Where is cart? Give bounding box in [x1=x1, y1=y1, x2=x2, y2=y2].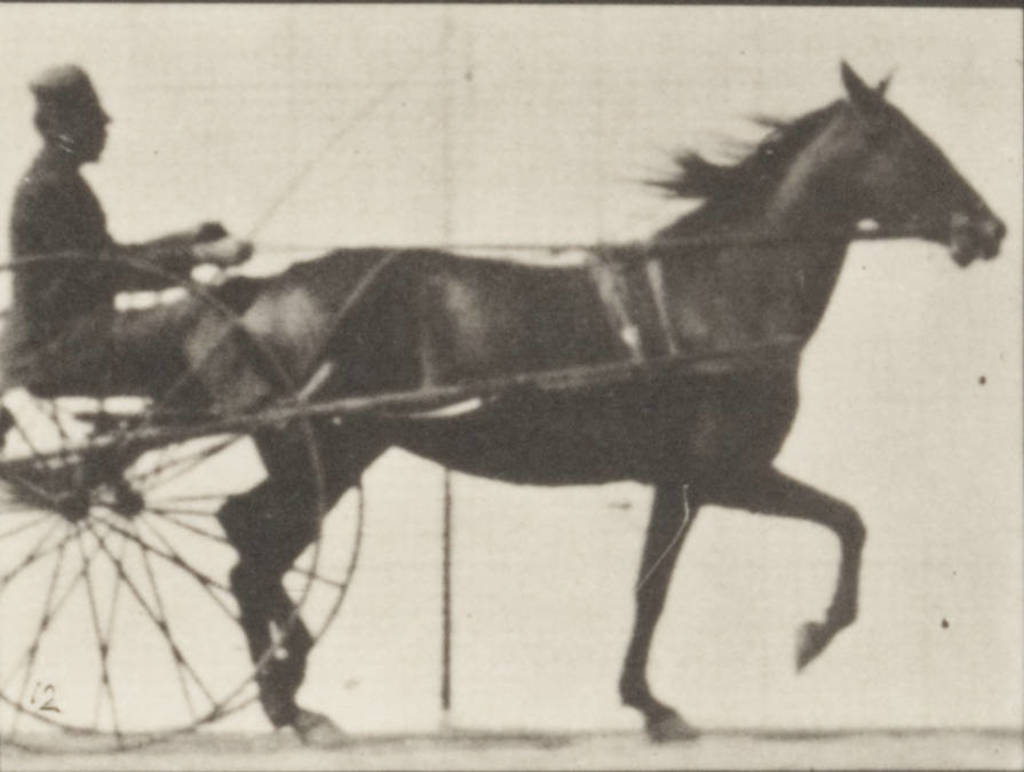
[x1=0, y1=250, x2=797, y2=755].
